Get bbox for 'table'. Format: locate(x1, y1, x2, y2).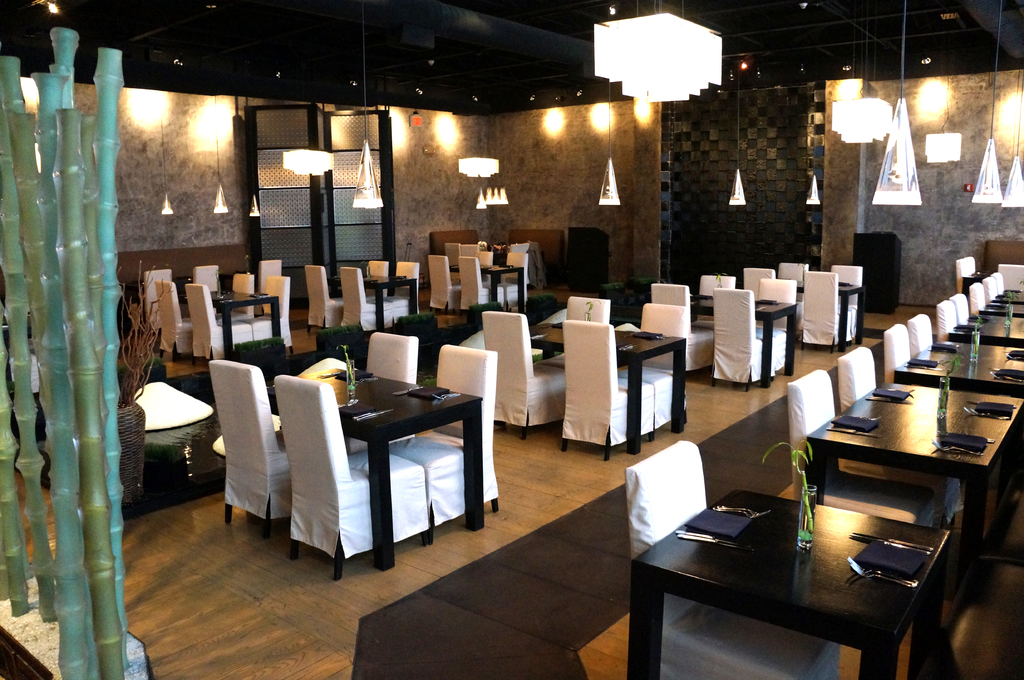
locate(260, 369, 504, 565).
